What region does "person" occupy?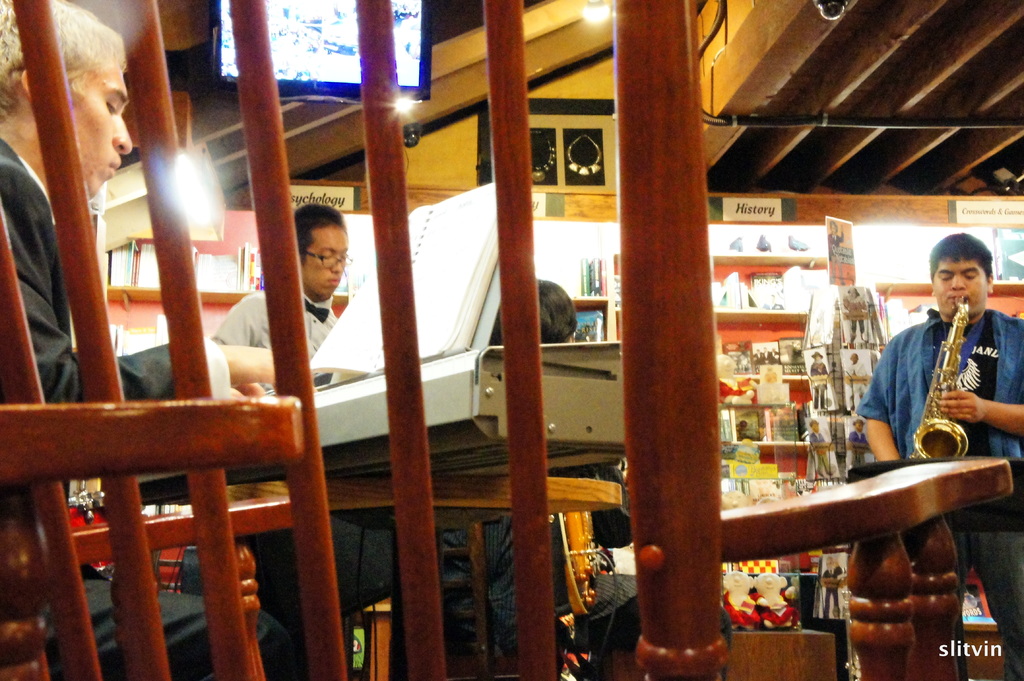
bbox(810, 351, 831, 412).
